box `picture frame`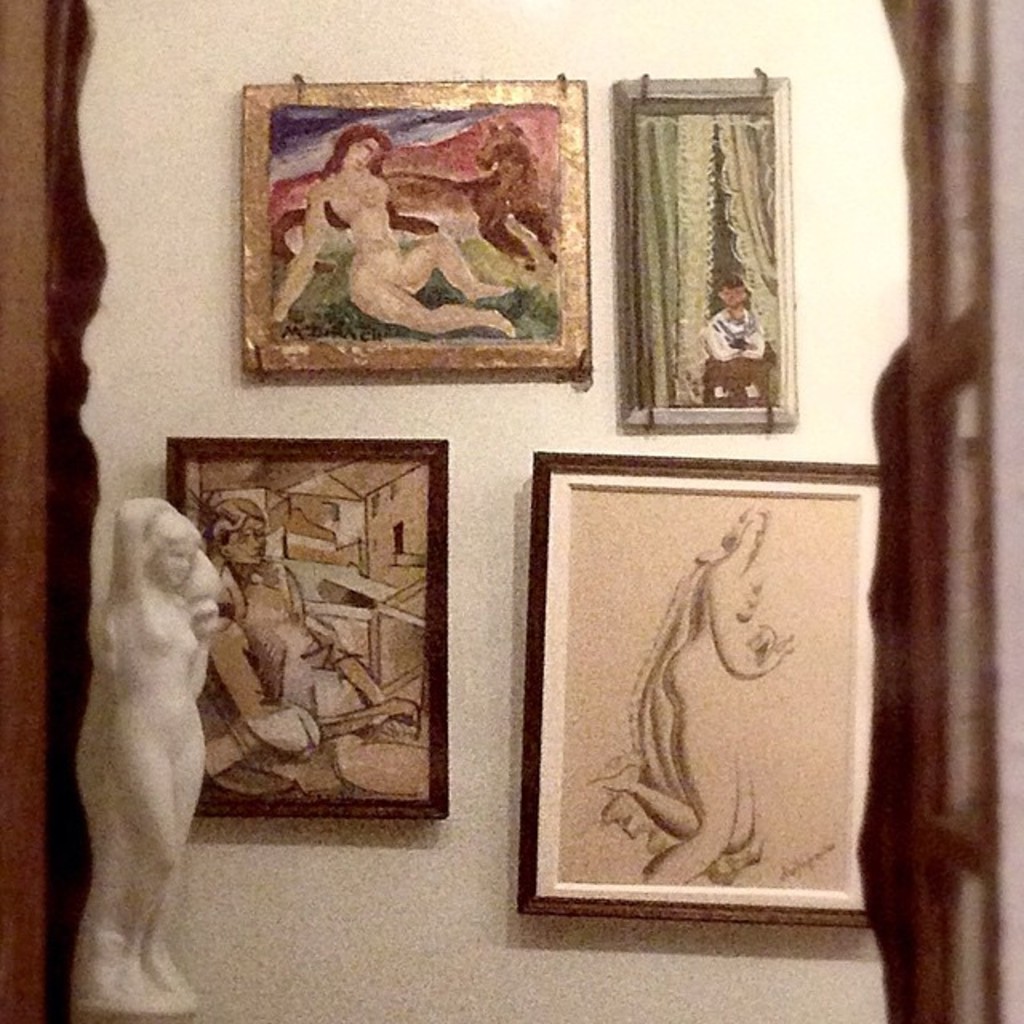
l=514, t=446, r=877, b=928
